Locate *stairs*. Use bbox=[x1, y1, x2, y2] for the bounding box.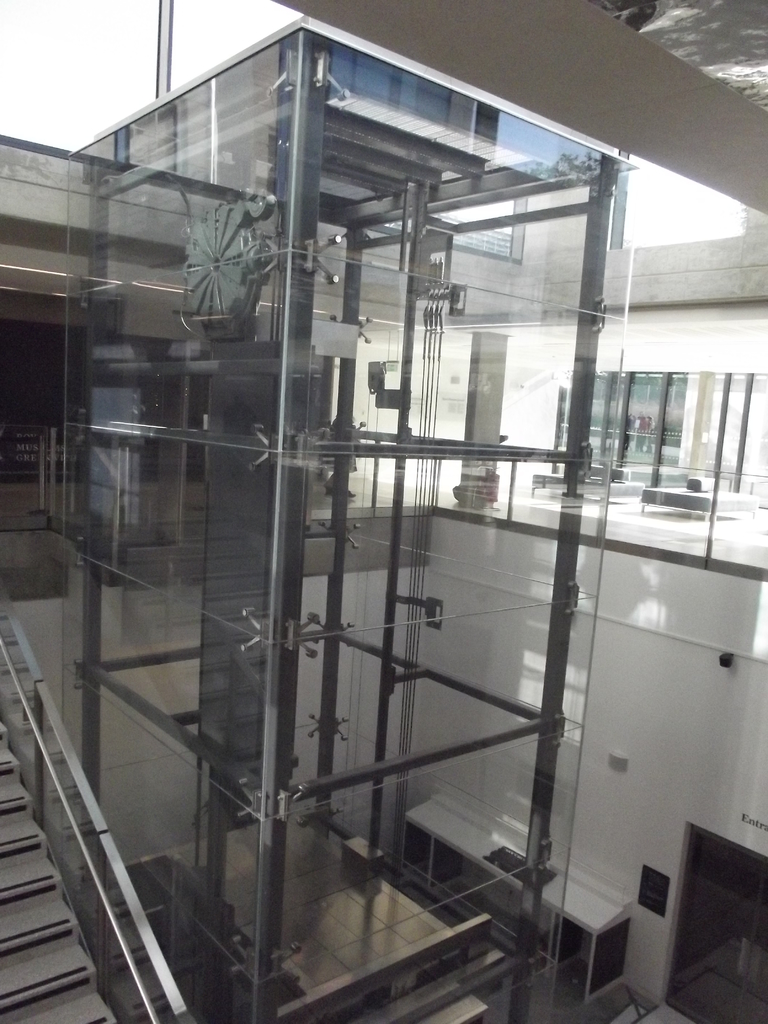
bbox=[0, 719, 117, 1023].
